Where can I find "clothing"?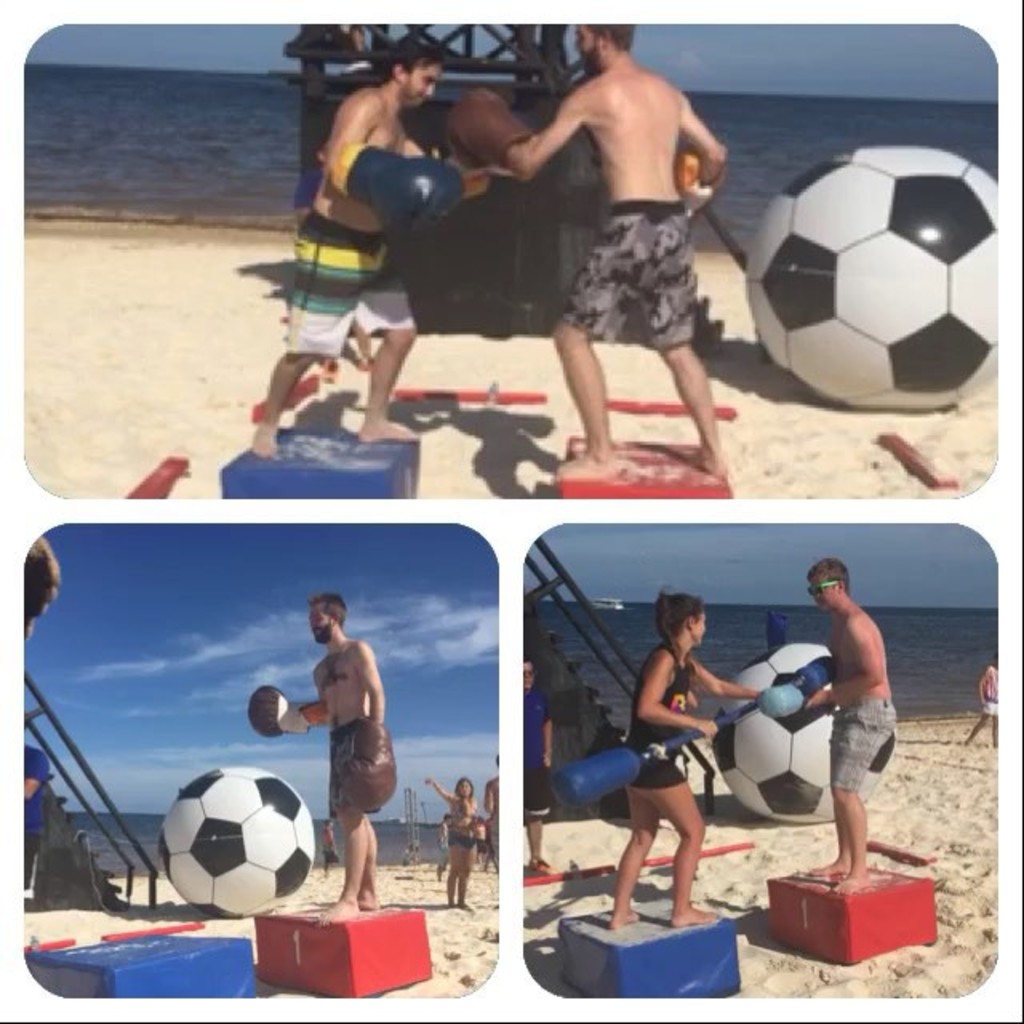
You can find it at <region>624, 648, 694, 789</region>.
